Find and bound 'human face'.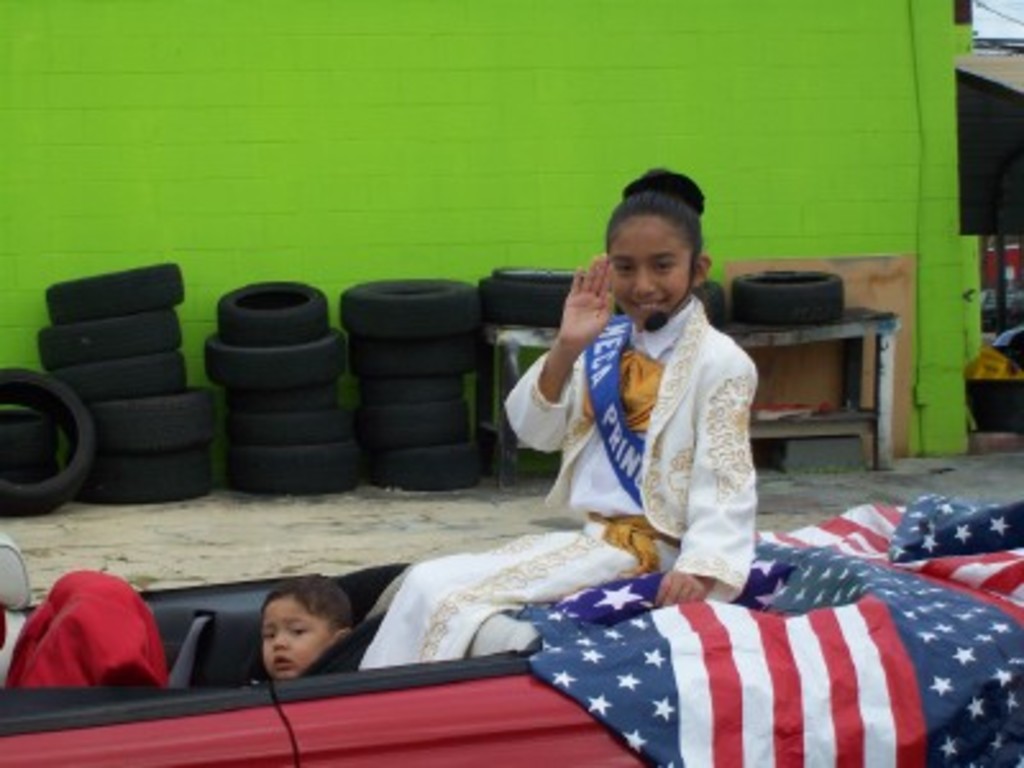
Bound: l=264, t=591, r=335, b=678.
